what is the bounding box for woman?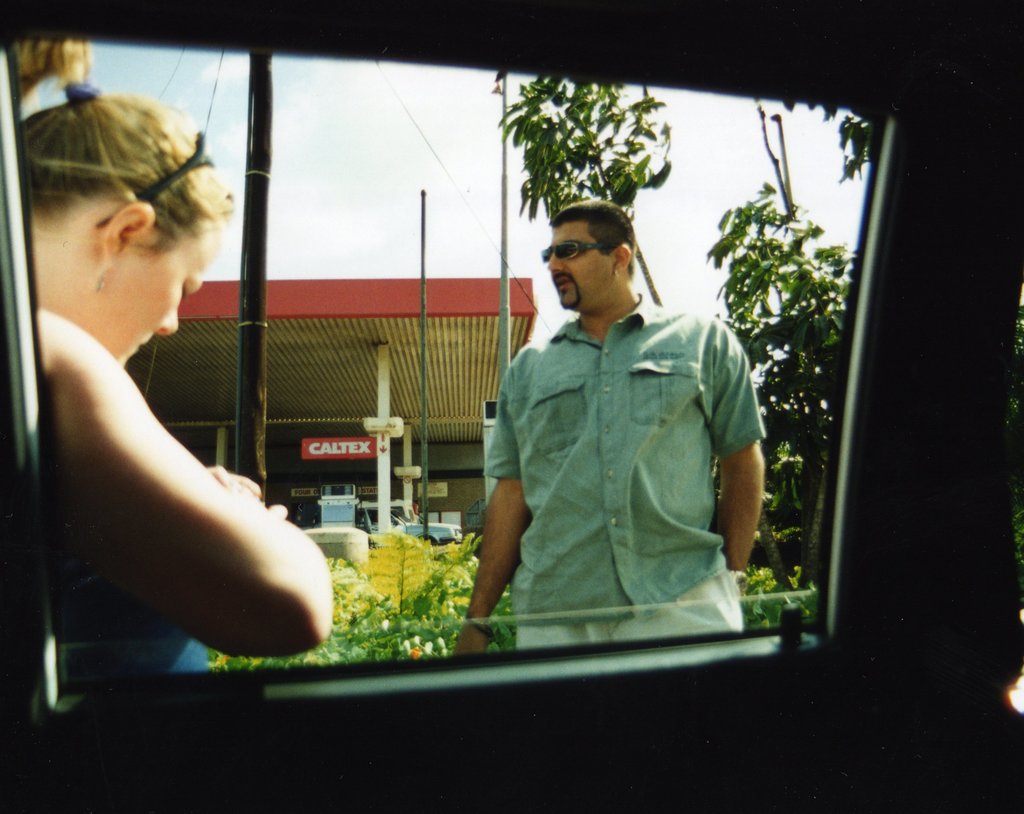
locate(13, 42, 335, 677).
